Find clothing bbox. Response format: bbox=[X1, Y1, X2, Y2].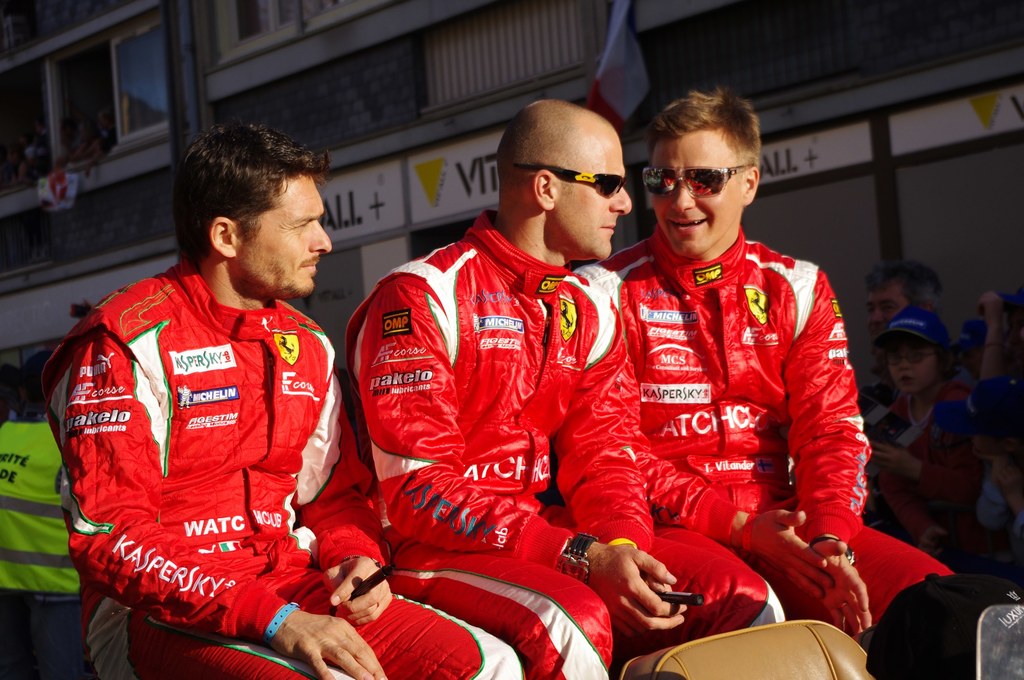
bbox=[598, 222, 950, 649].
